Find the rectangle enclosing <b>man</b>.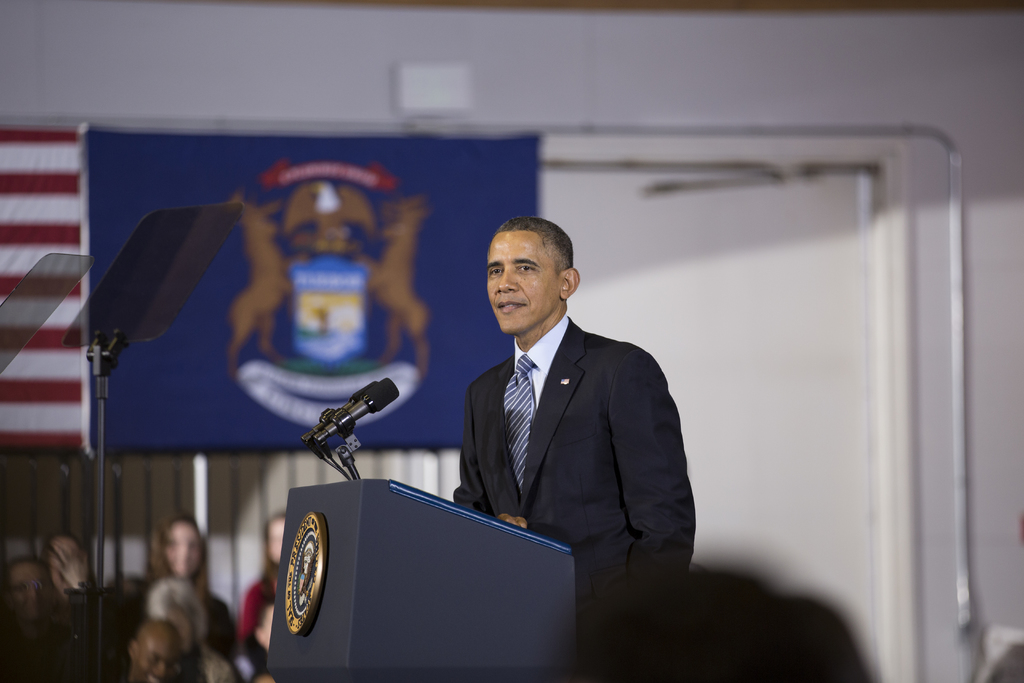
bbox=[126, 618, 190, 682].
